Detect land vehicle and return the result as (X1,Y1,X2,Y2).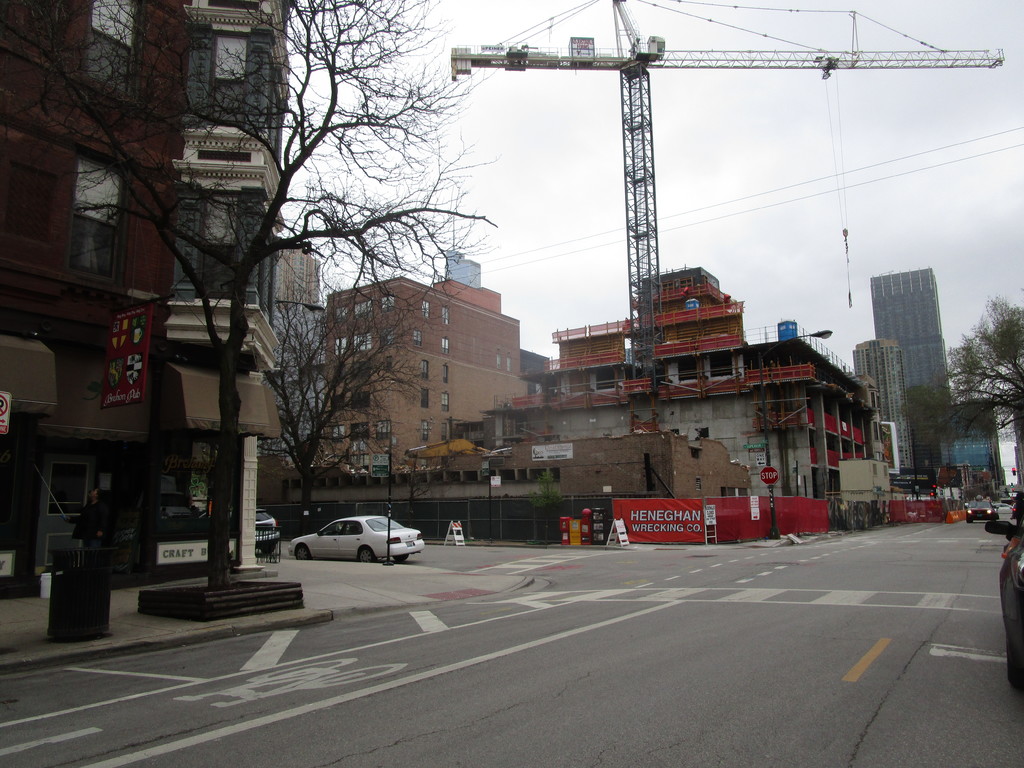
(993,501,1013,516).
